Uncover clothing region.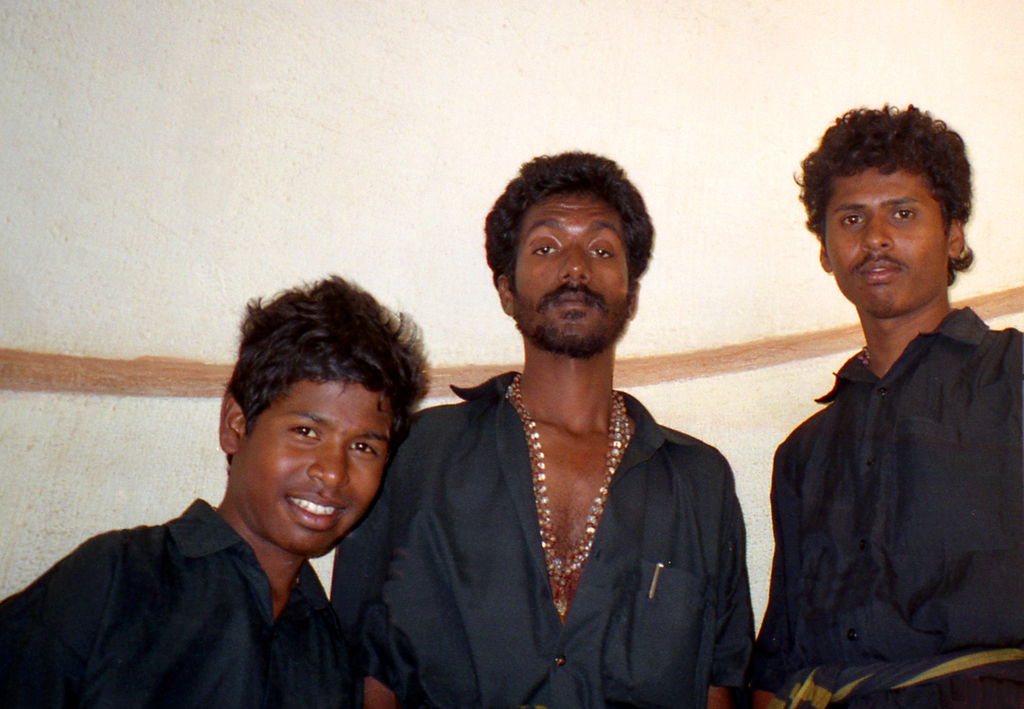
Uncovered: box=[337, 366, 758, 708].
